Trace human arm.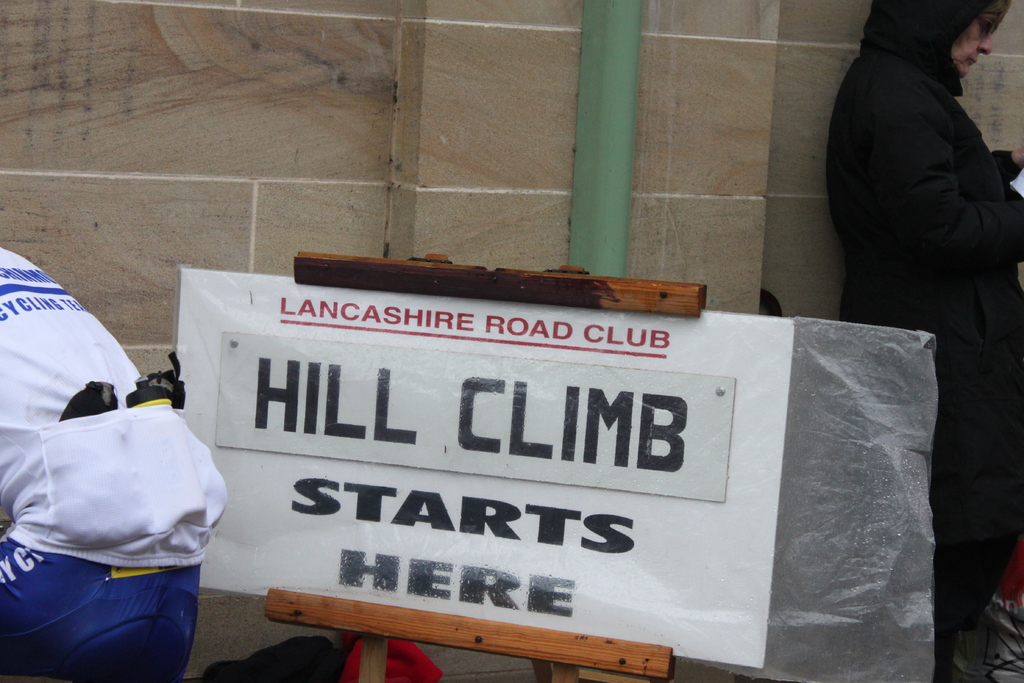
Traced to box=[860, 83, 1023, 277].
